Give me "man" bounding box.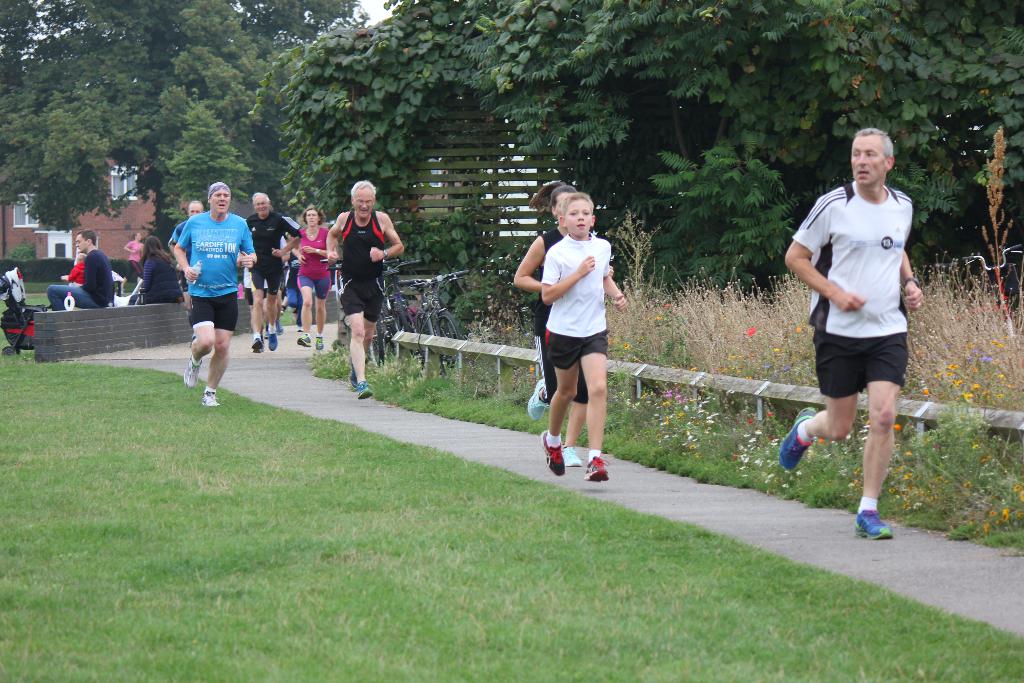
326, 181, 401, 397.
